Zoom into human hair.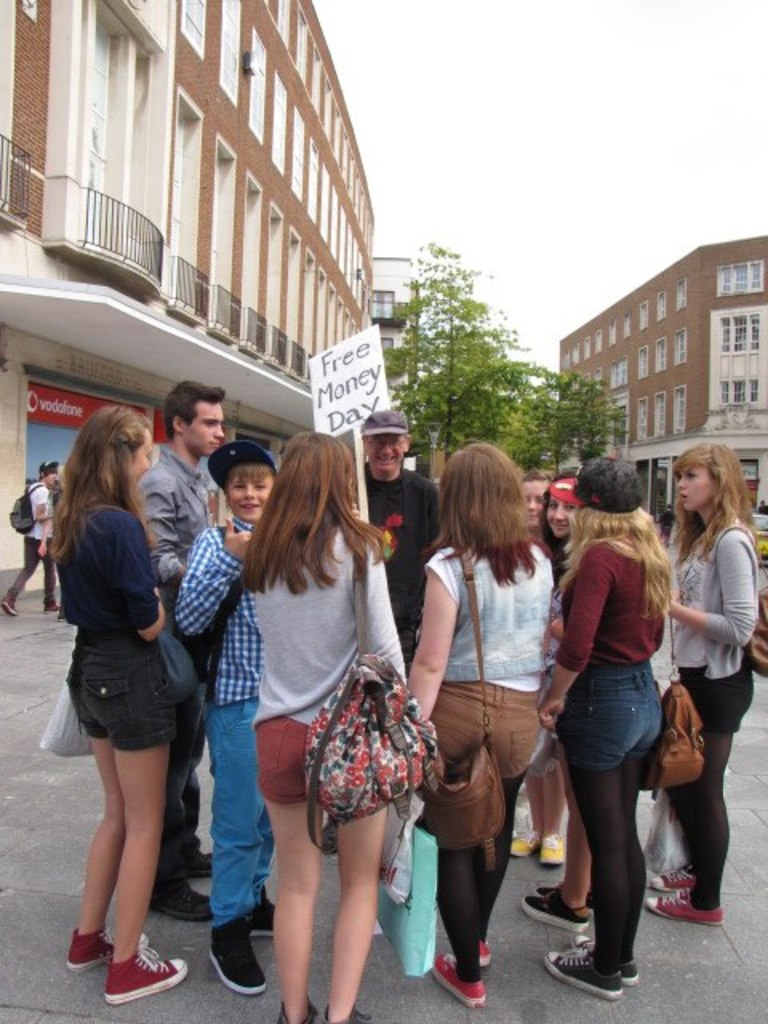
Zoom target: [x1=222, y1=448, x2=275, y2=490].
